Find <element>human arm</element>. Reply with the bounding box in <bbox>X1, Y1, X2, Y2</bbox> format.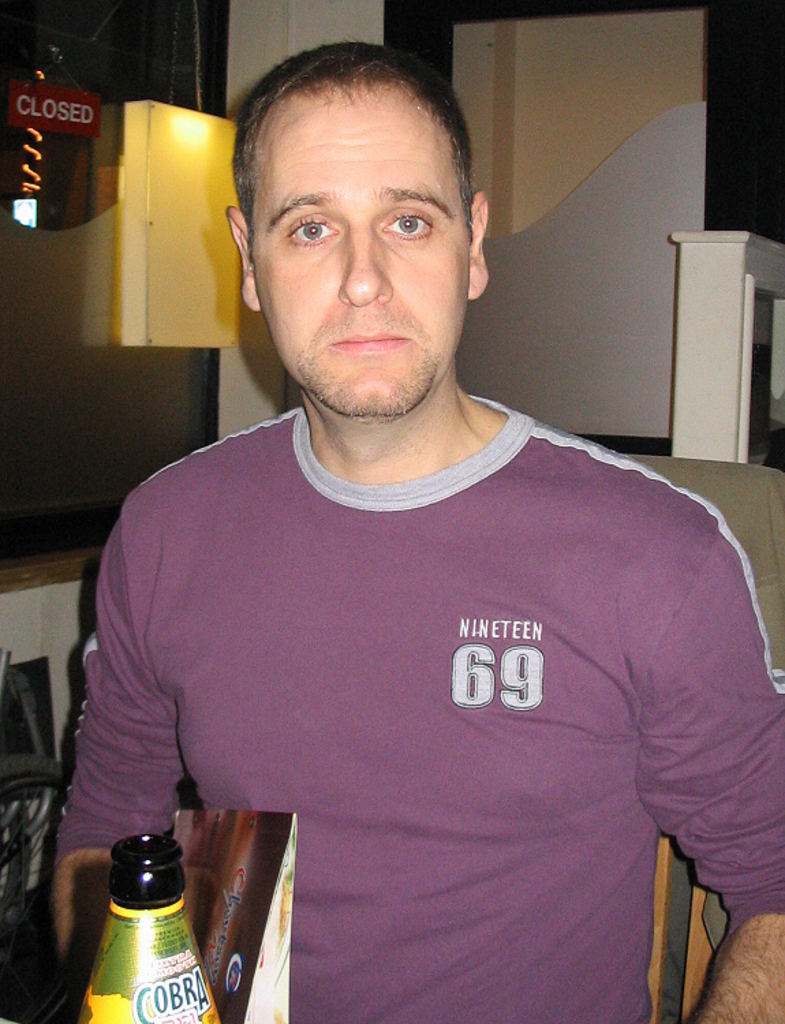
<bbox>635, 513, 784, 1023</bbox>.
